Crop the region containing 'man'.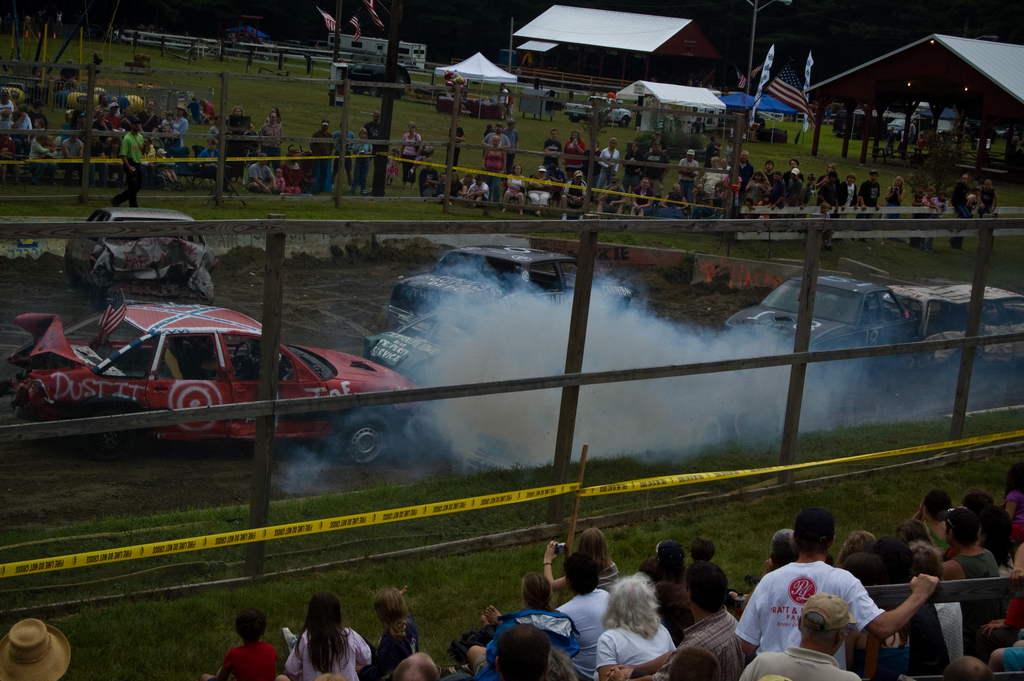
Crop region: region(559, 167, 588, 220).
